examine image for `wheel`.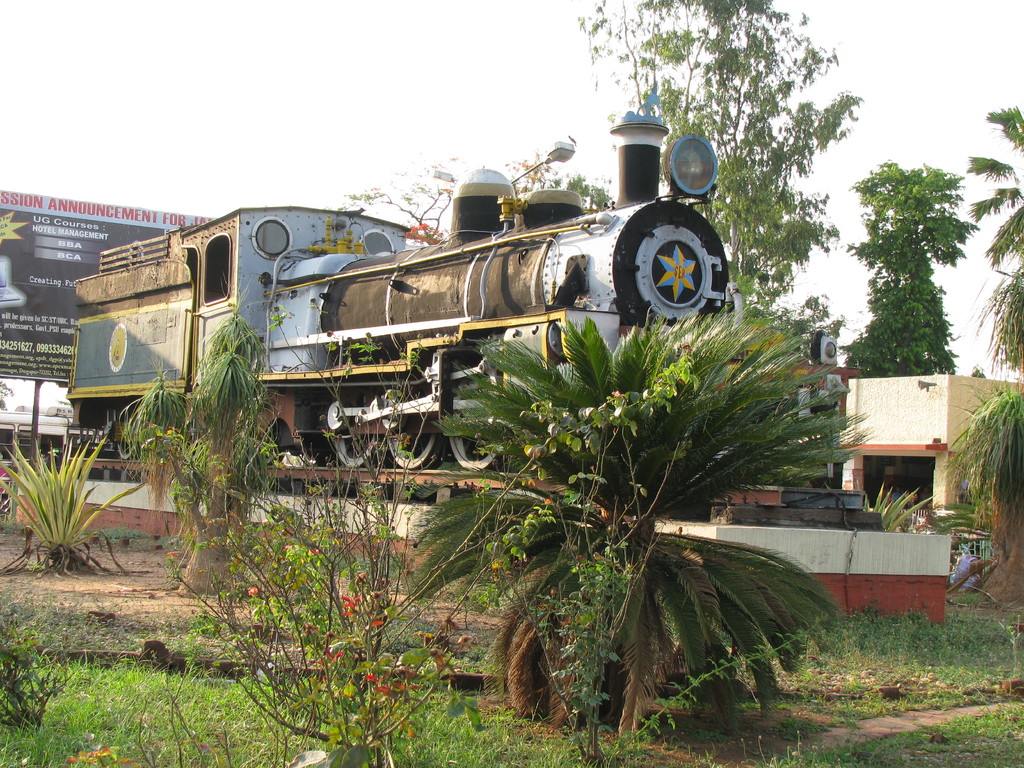
Examination result: rect(336, 435, 378, 467).
